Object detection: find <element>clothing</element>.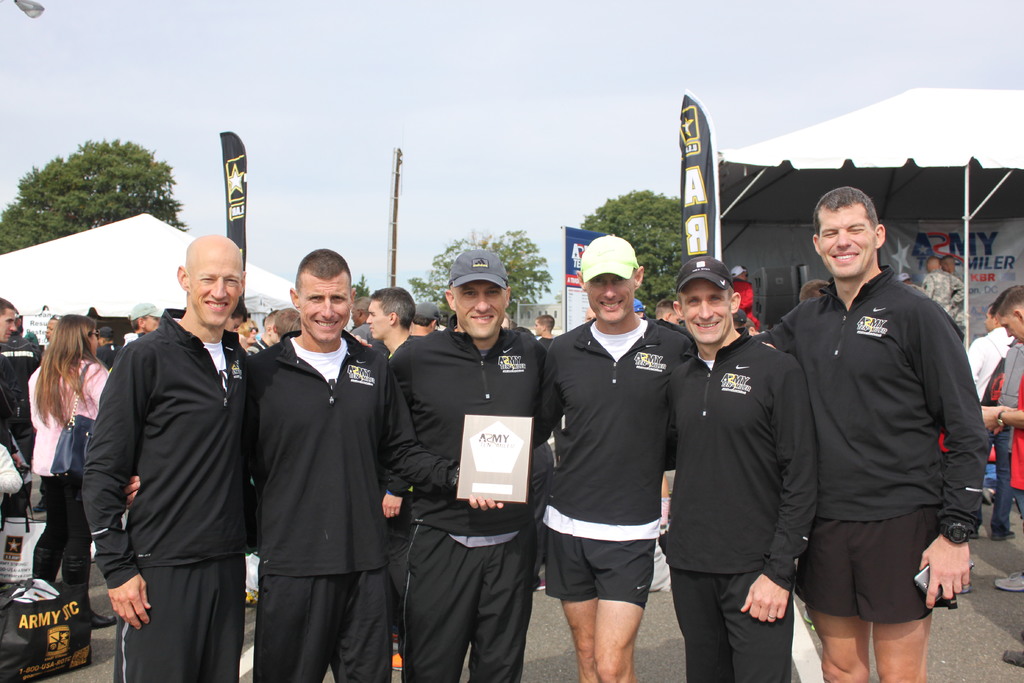
(1009, 368, 1023, 550).
